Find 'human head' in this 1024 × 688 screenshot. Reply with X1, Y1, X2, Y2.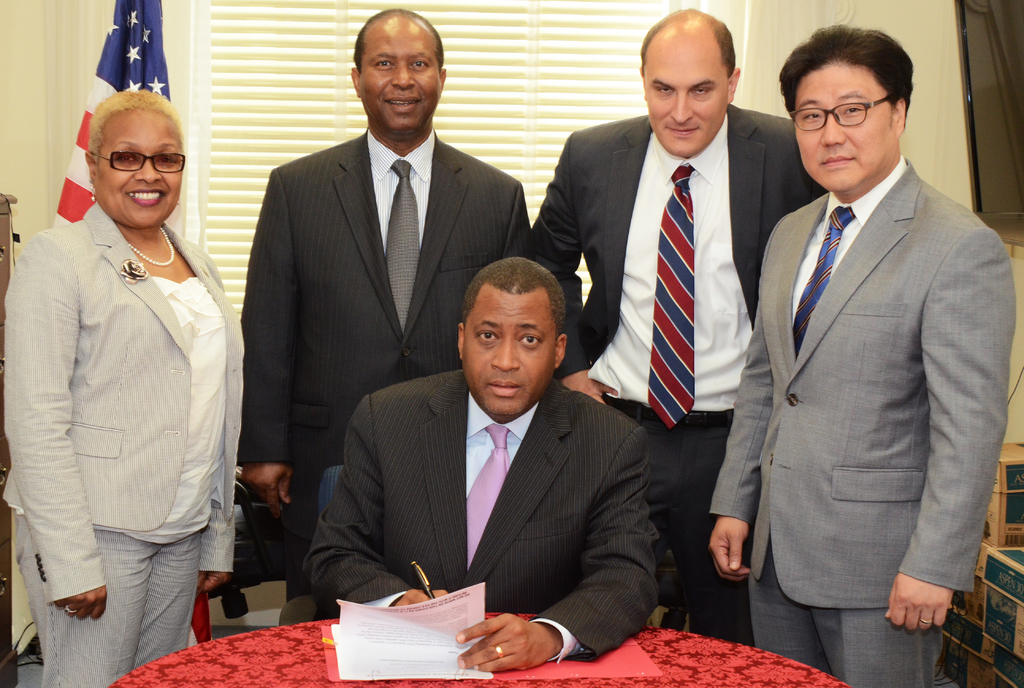
633, 6, 748, 157.
